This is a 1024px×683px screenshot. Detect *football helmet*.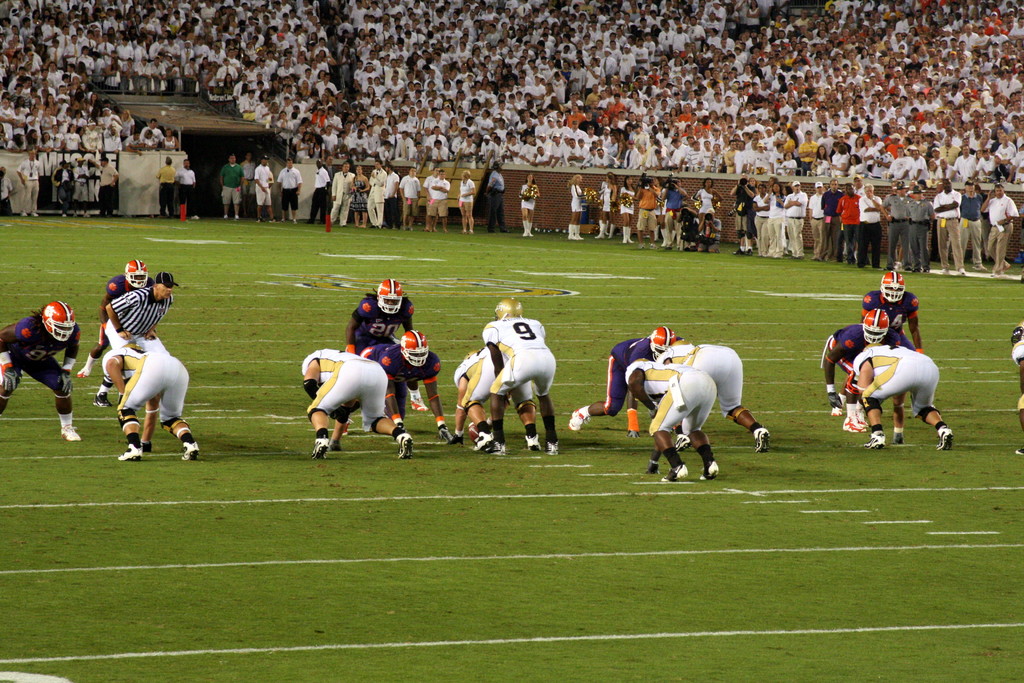
{"left": 860, "top": 307, "right": 891, "bottom": 342}.
